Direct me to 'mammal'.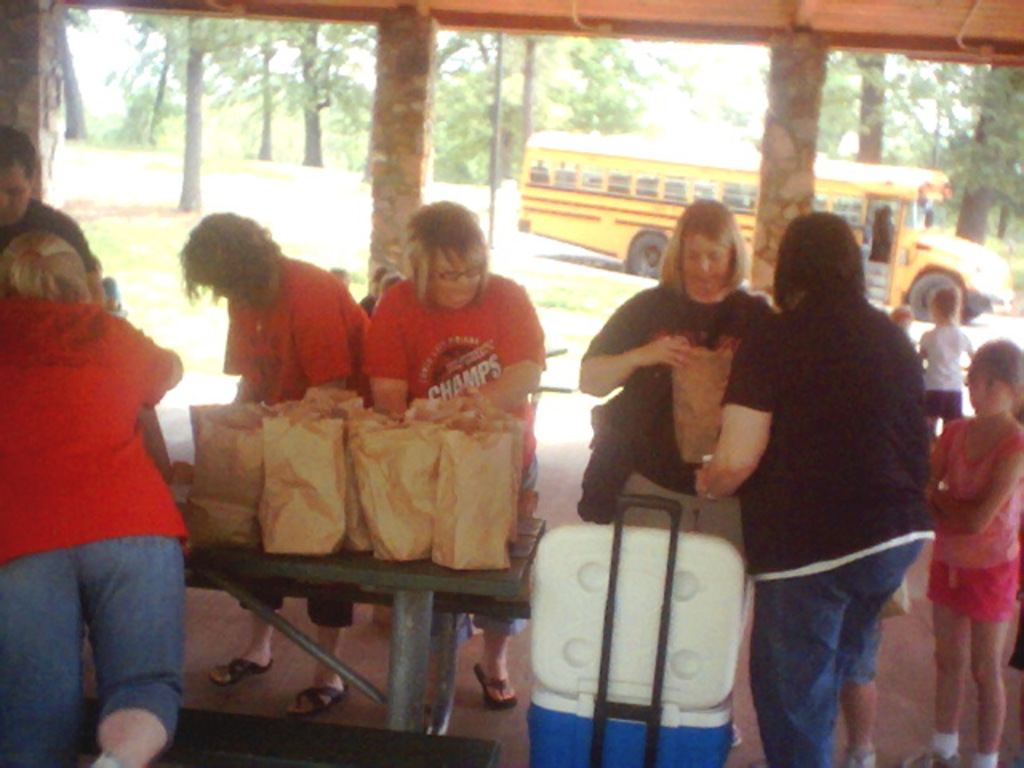
Direction: BBox(174, 211, 378, 720).
